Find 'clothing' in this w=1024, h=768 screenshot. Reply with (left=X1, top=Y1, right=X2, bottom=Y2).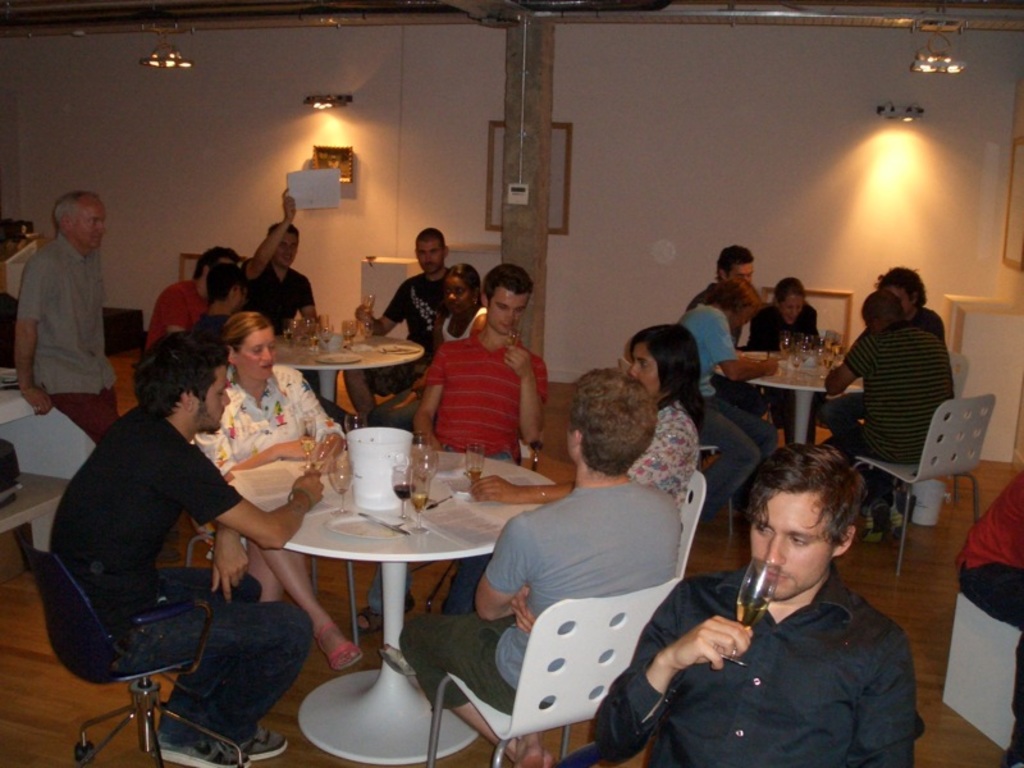
(left=138, top=274, right=214, bottom=355).
